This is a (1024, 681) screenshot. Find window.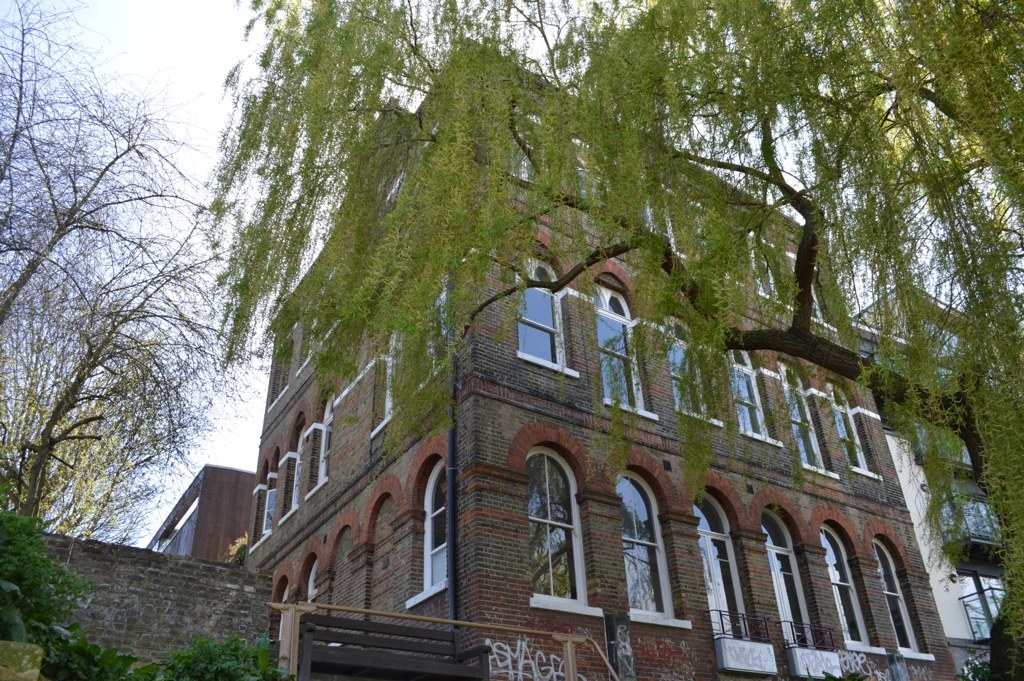
Bounding box: region(688, 491, 749, 636).
